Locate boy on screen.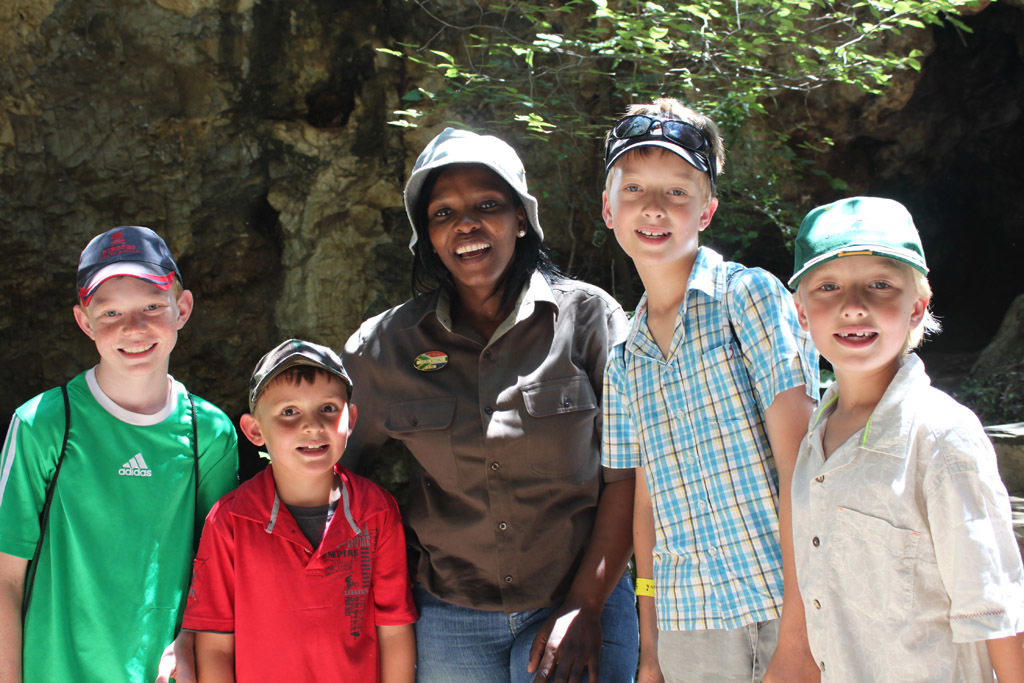
On screen at [left=186, top=333, right=427, bottom=680].
